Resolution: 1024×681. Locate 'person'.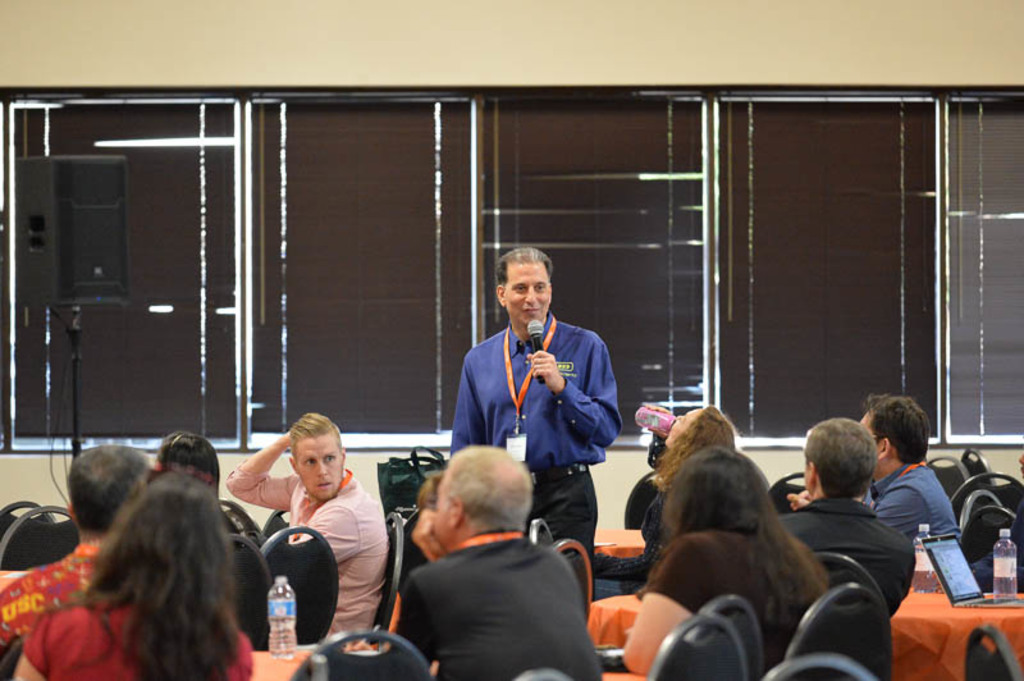
495,252,623,557.
